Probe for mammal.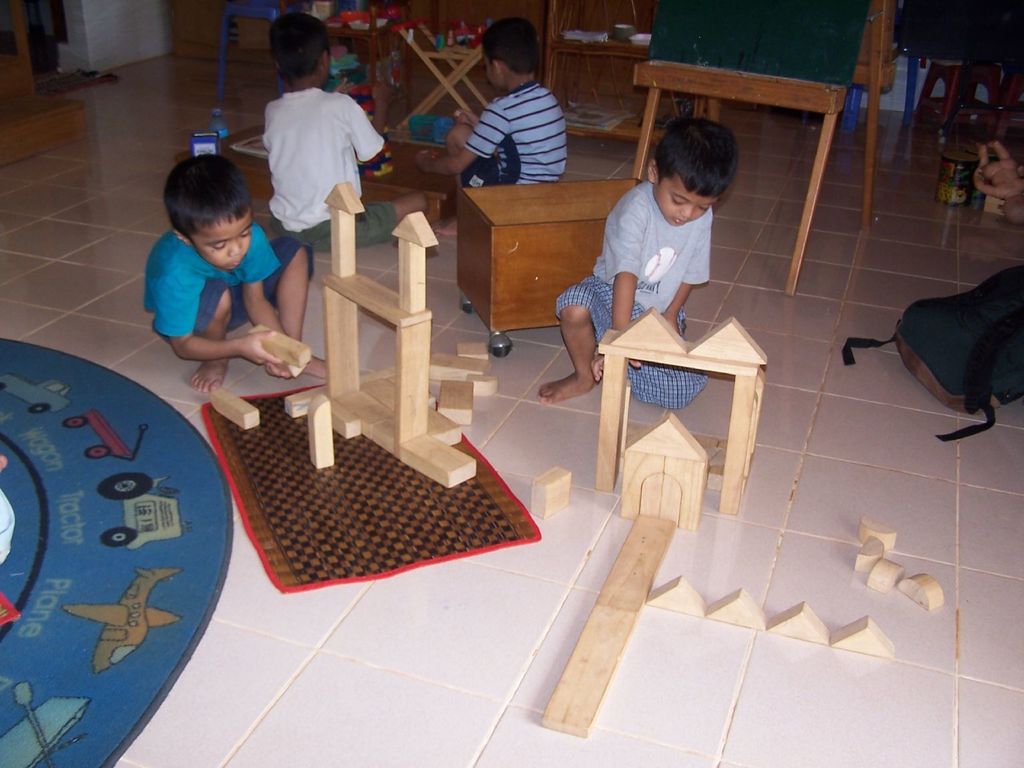
Probe result: select_region(259, 12, 428, 250).
